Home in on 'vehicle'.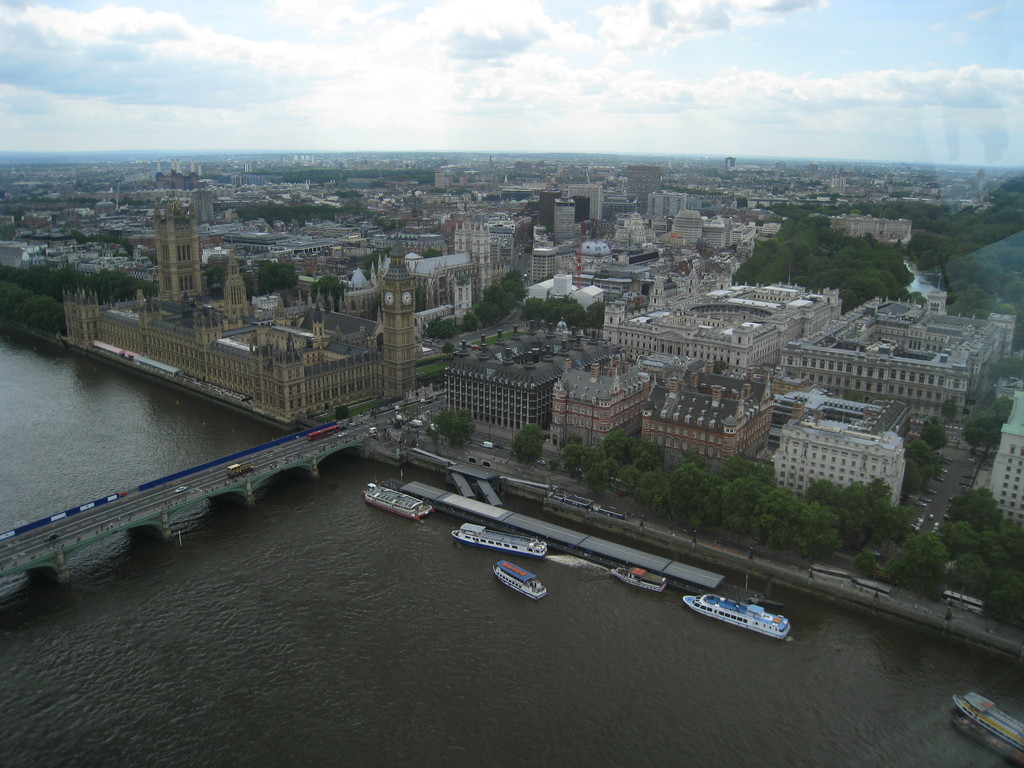
Homed in at 941, 588, 984, 616.
